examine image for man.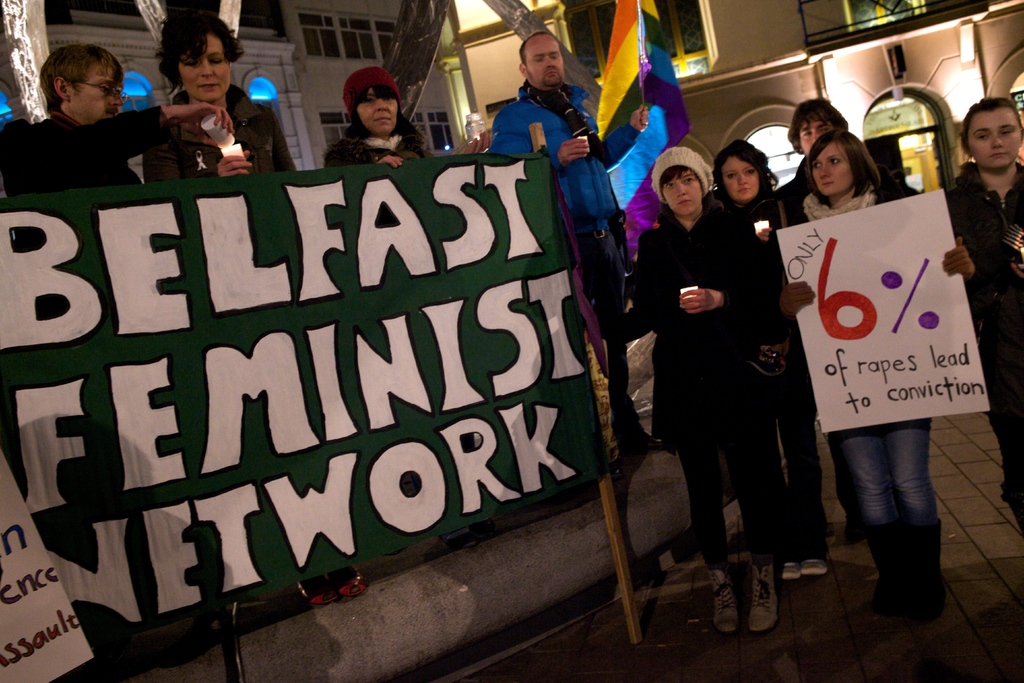
Examination result: {"left": 786, "top": 98, "right": 850, "bottom": 157}.
